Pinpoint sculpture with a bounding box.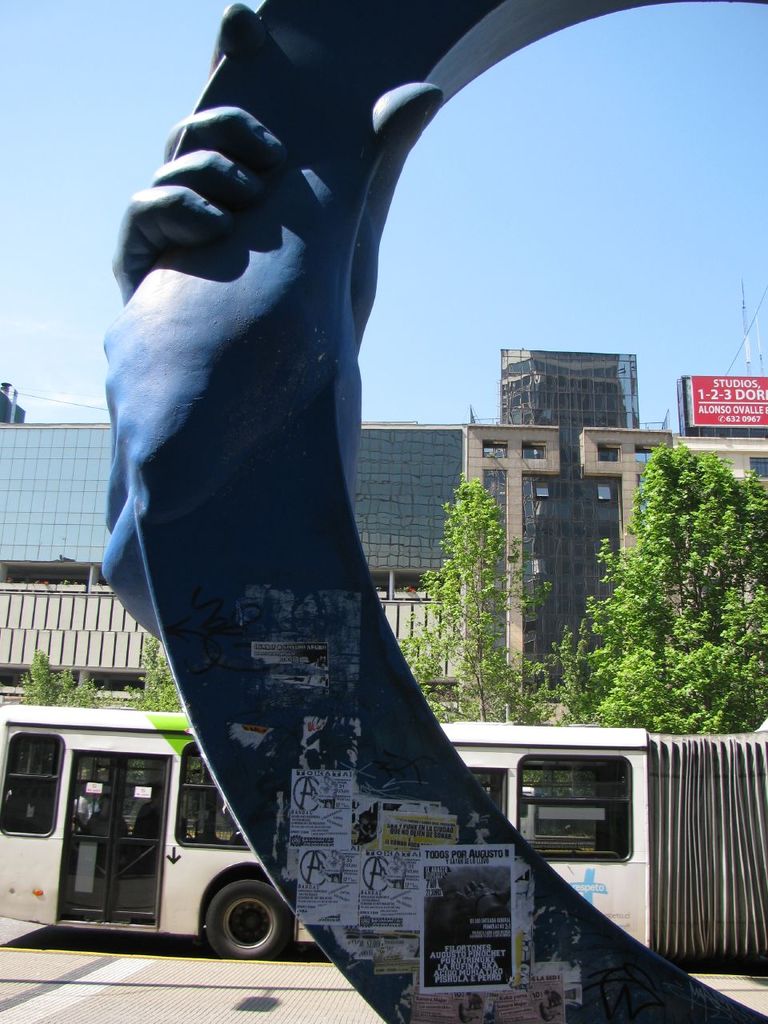
<region>98, 0, 767, 1023</region>.
